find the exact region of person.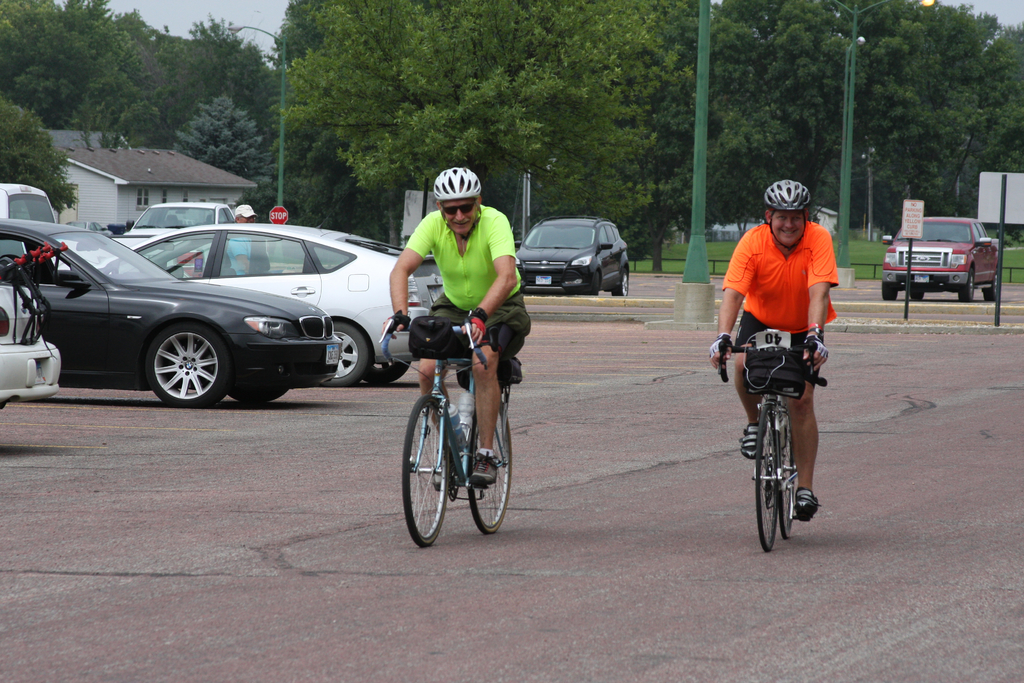
Exact region: rect(388, 169, 529, 487).
